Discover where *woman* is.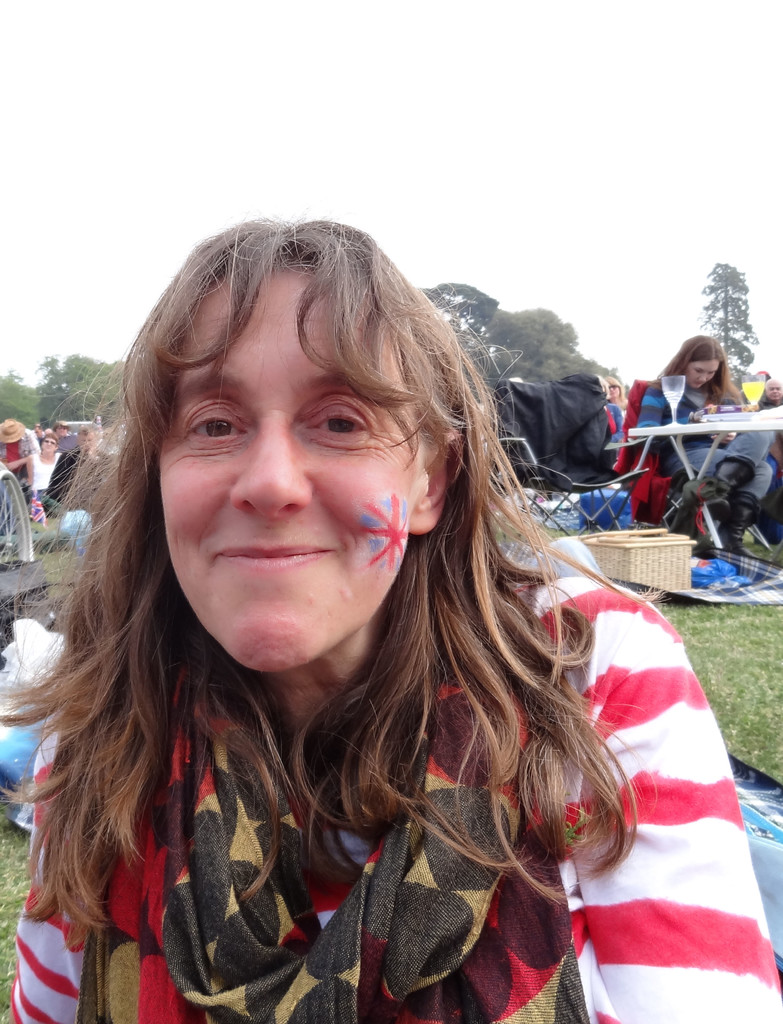
Discovered at <box>632,326,772,536</box>.
